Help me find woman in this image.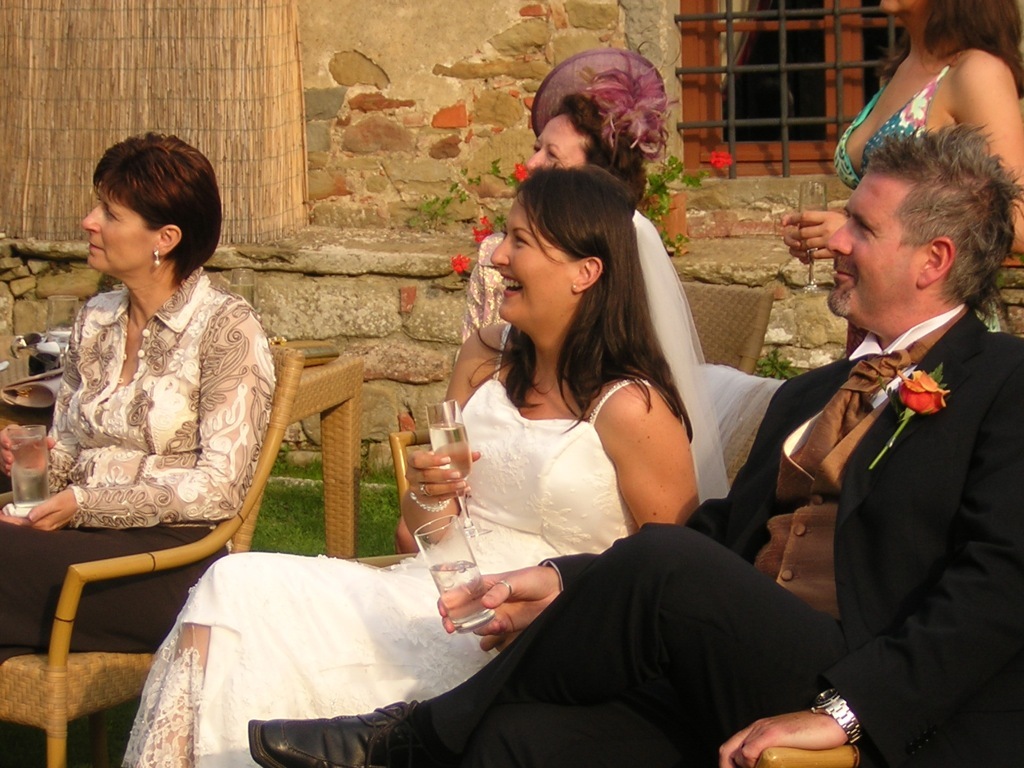
Found it: (left=121, top=167, right=733, bottom=767).
